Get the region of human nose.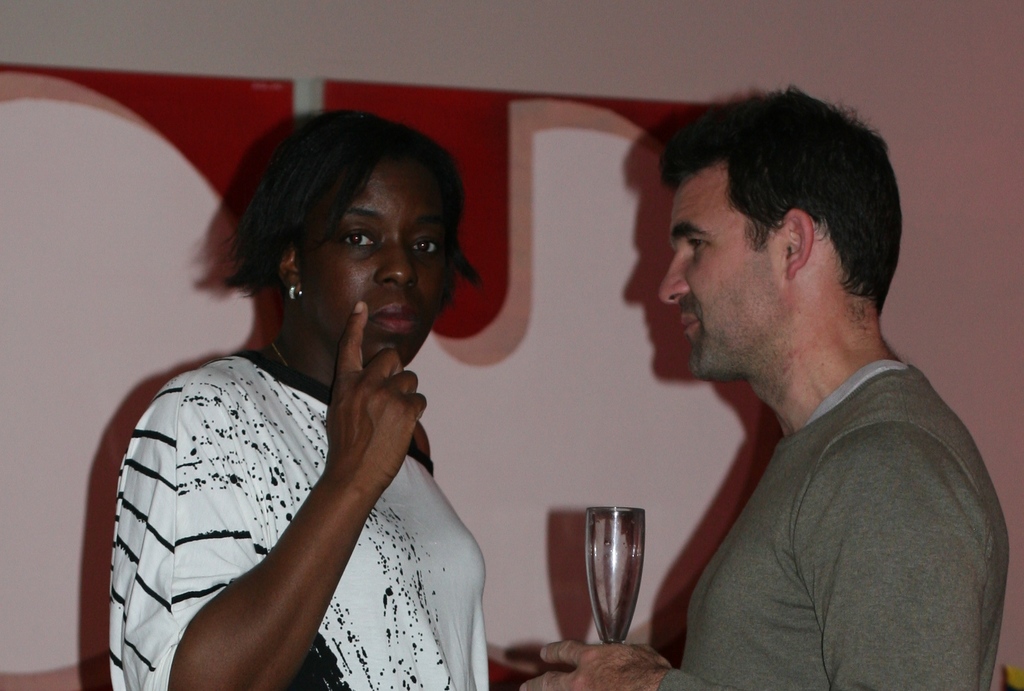
(660,251,691,300).
